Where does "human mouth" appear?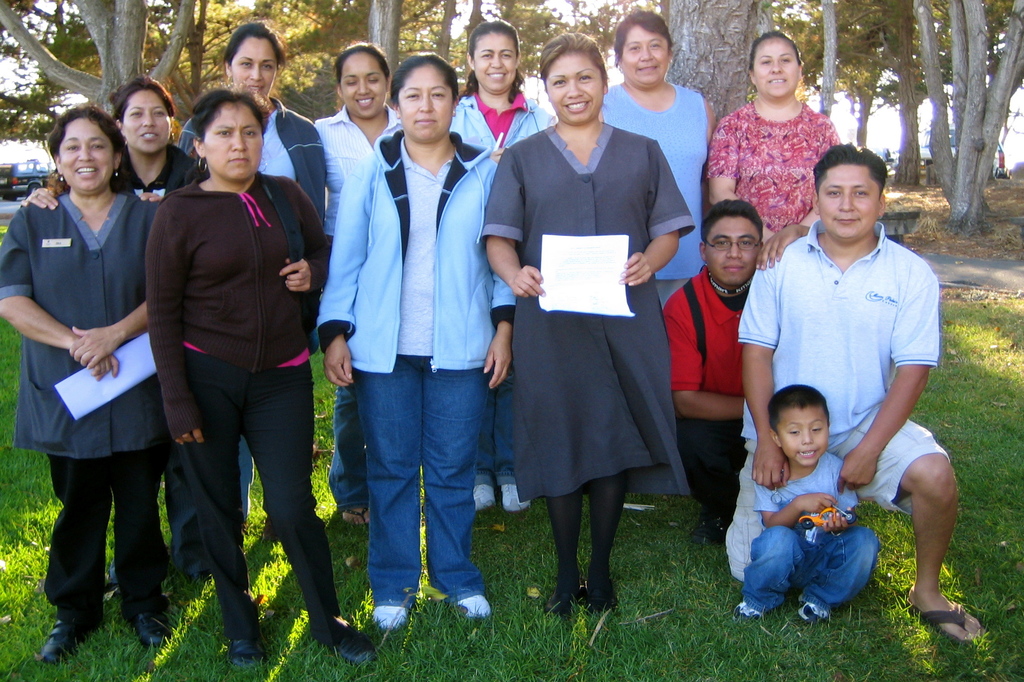
Appears at box(139, 133, 161, 141).
